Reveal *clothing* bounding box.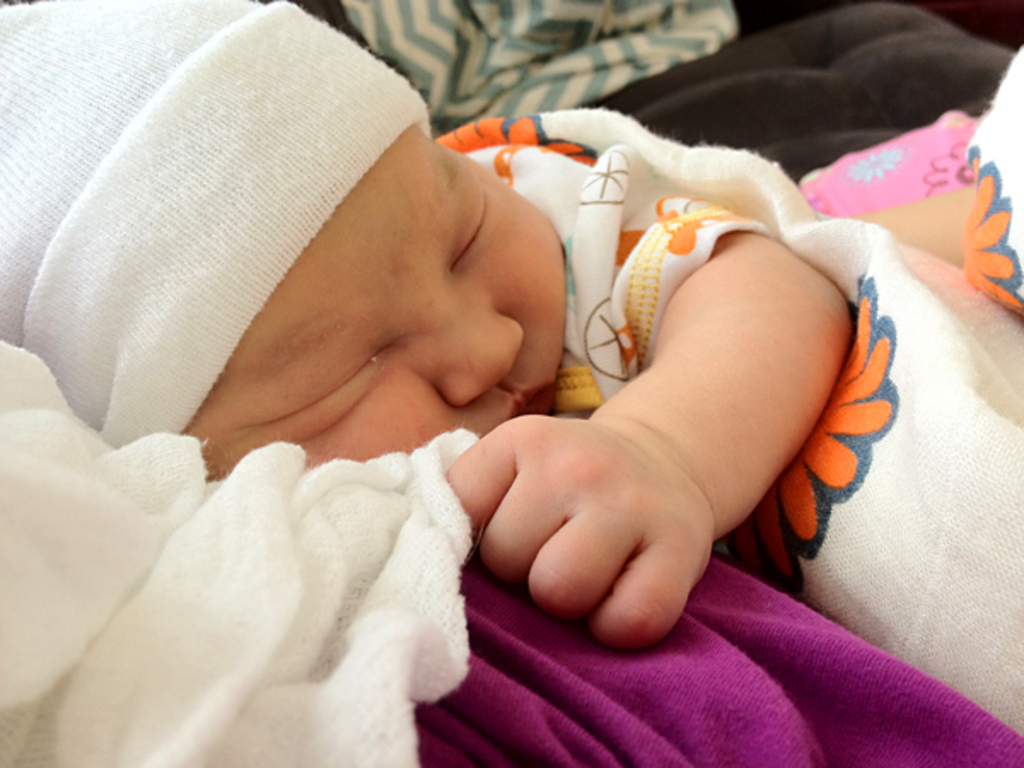
Revealed: <region>454, 142, 771, 427</region>.
